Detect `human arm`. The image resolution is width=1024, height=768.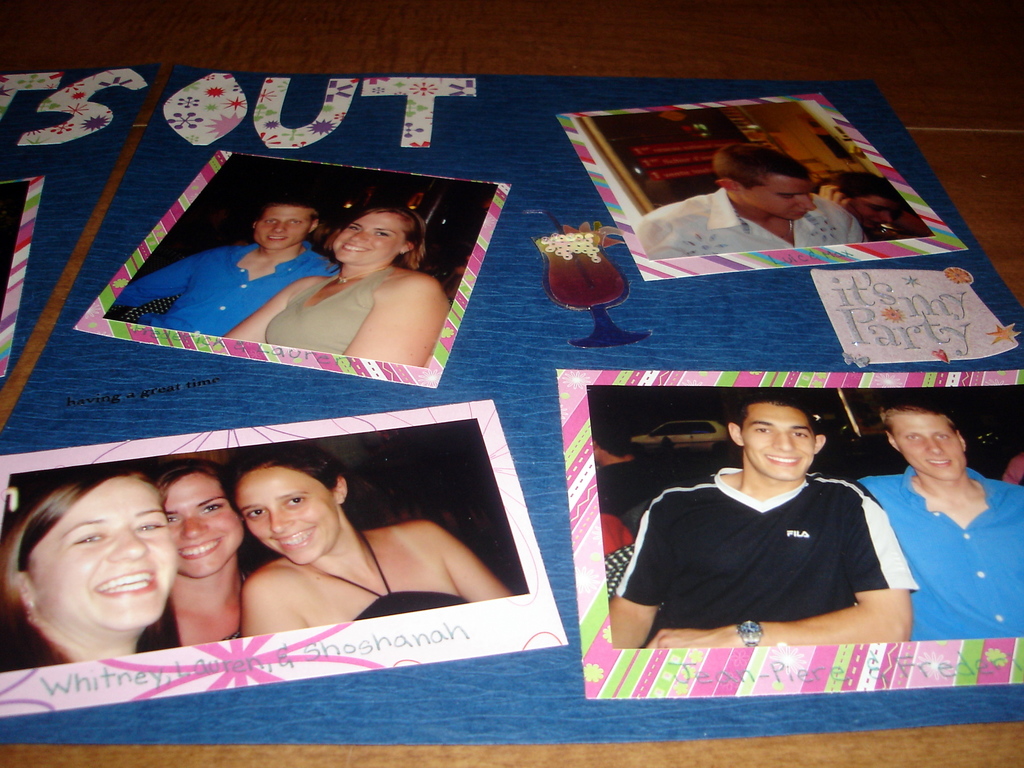
box(233, 566, 307, 637).
